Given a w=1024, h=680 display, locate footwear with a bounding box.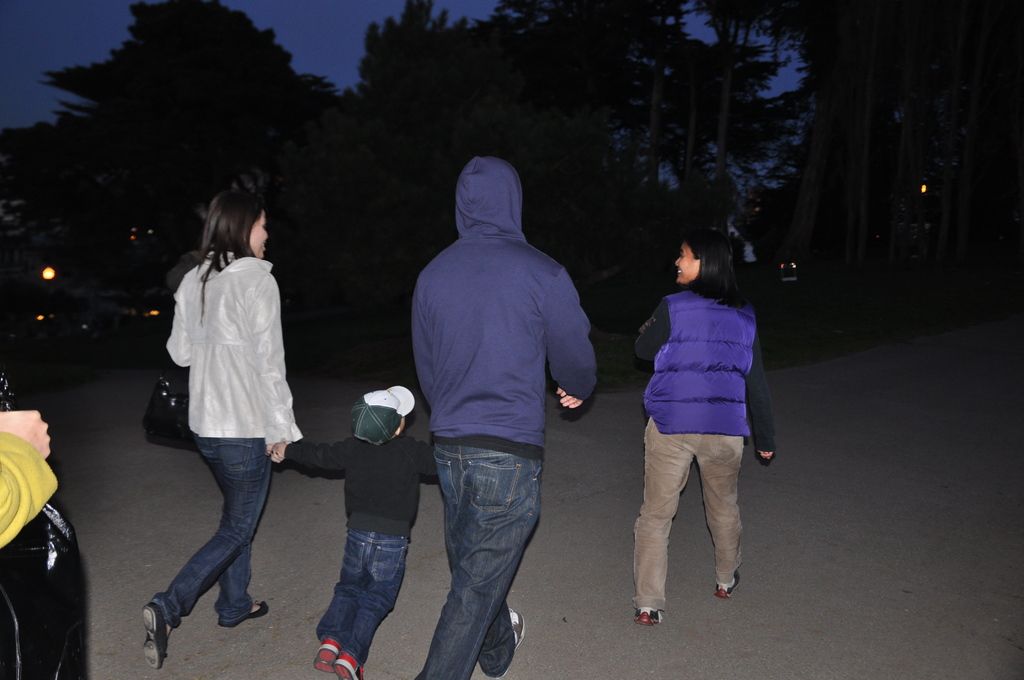
Located: left=486, top=610, right=525, bottom=679.
